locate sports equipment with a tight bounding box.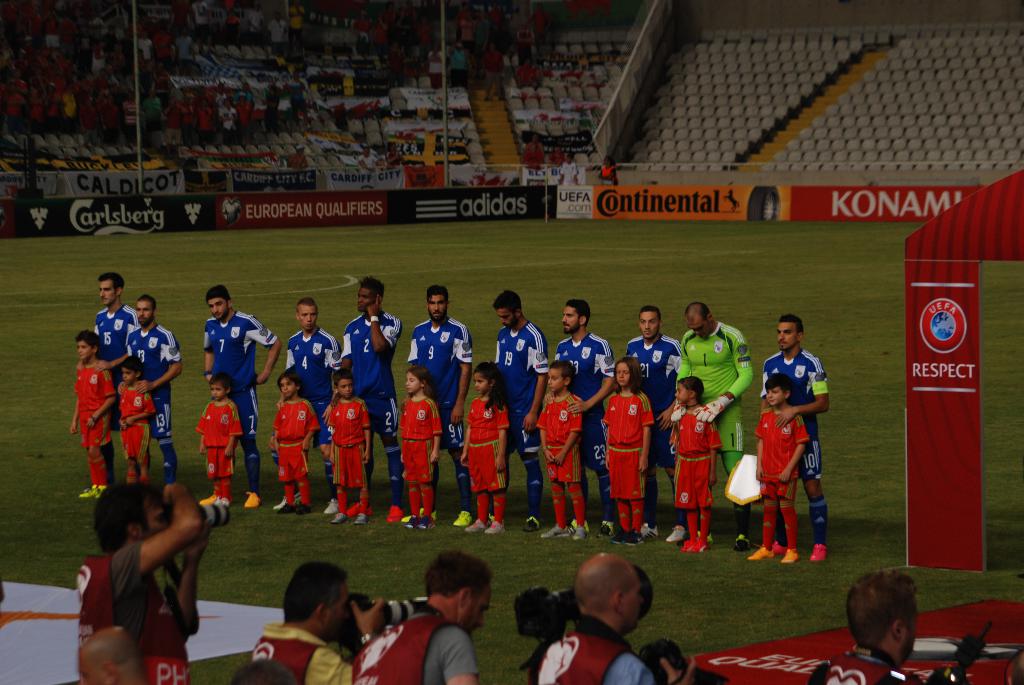
left=355, top=512, right=369, bottom=527.
